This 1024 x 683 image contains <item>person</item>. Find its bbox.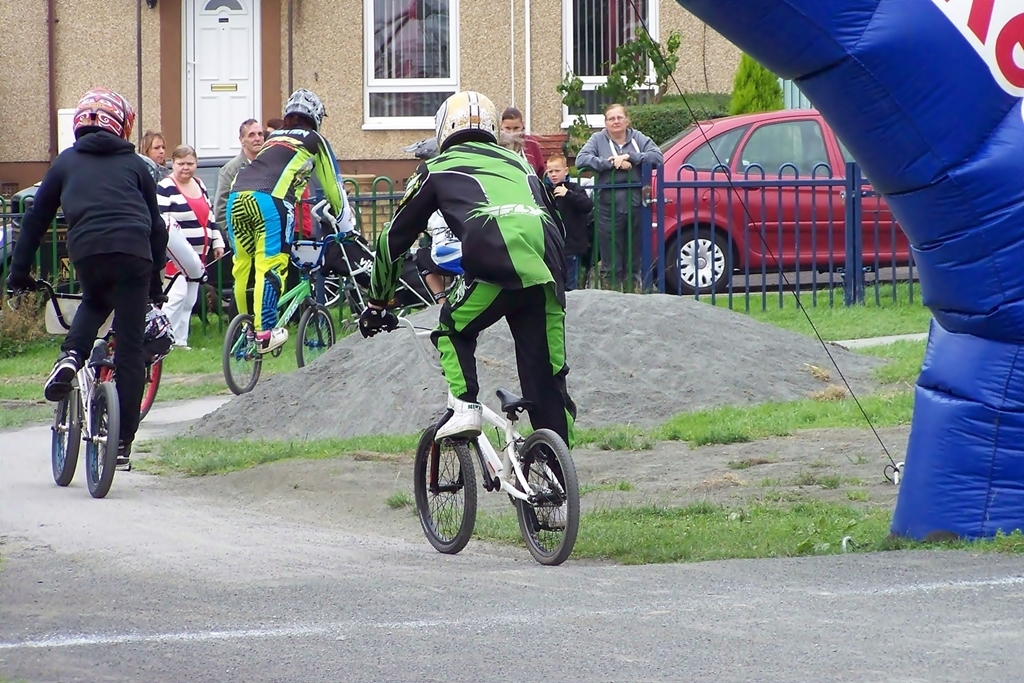
pyautogui.locateOnScreen(542, 154, 591, 286).
